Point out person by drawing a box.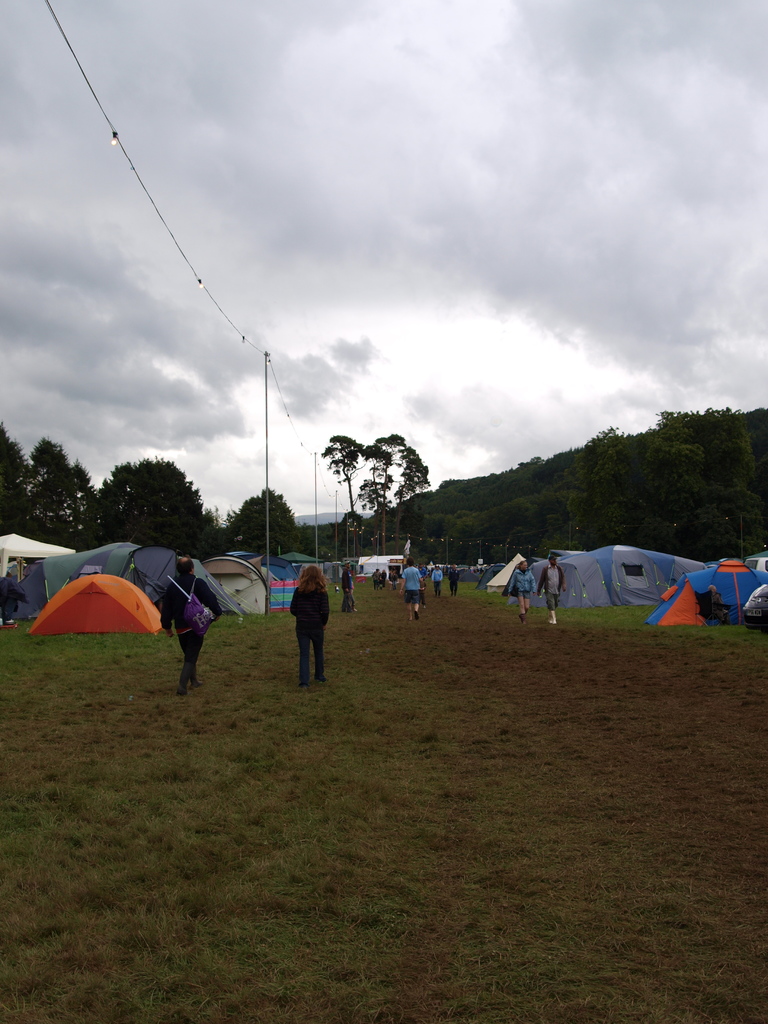
{"x1": 429, "y1": 567, "x2": 443, "y2": 595}.
